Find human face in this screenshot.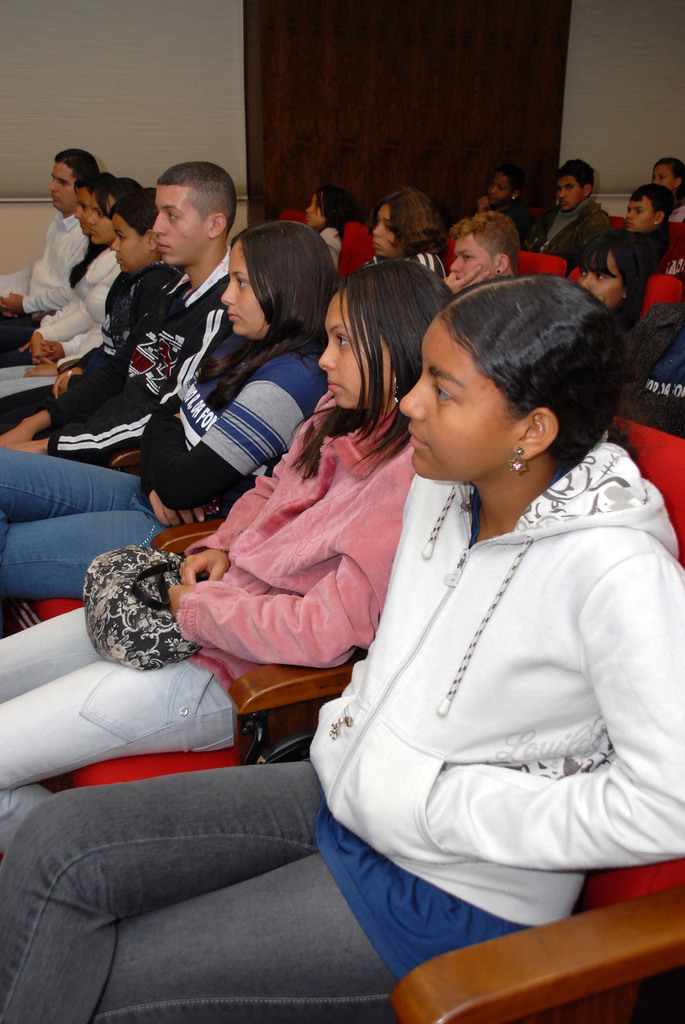
The bounding box for human face is 75/184/92/235.
